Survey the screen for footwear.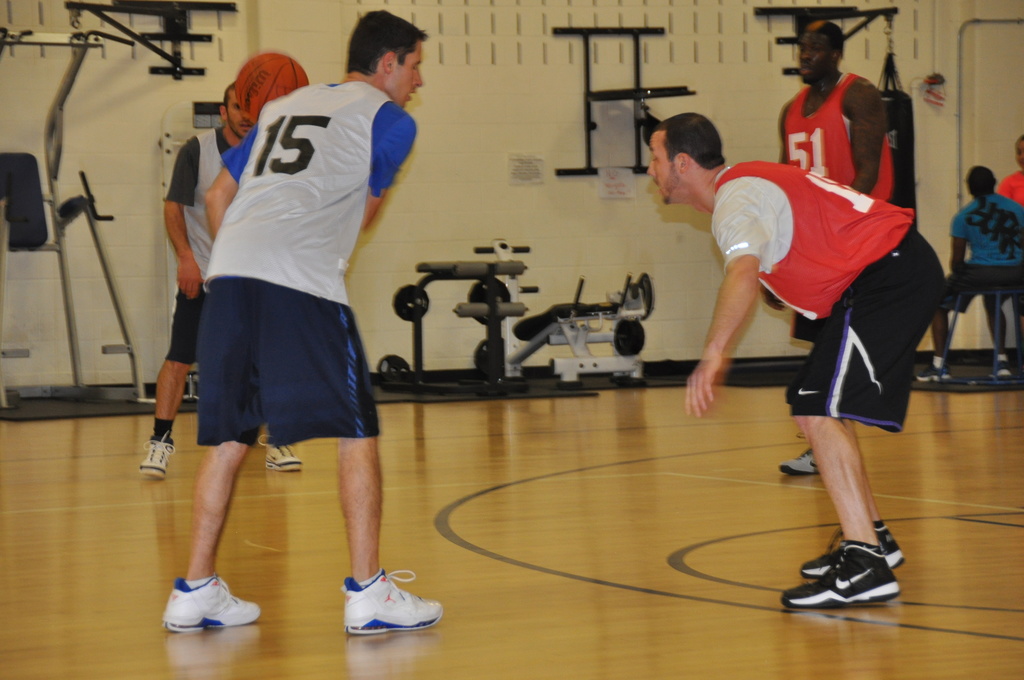
Survey found: <box>916,362,949,383</box>.
